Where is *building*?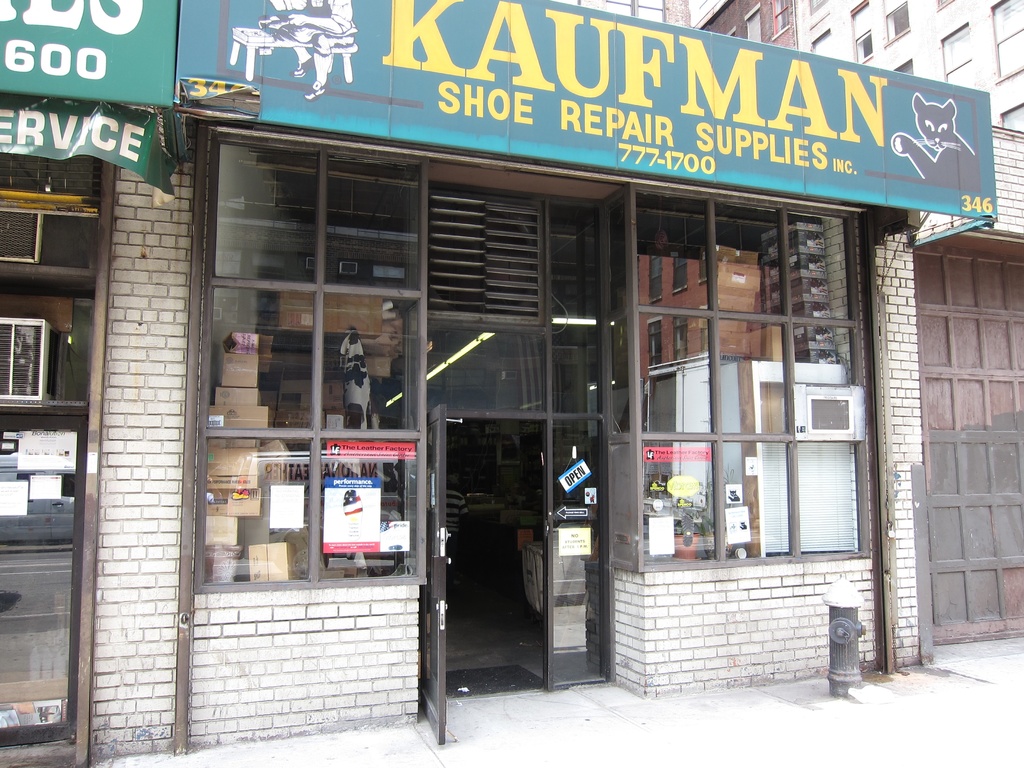
(x1=862, y1=124, x2=1023, y2=671).
